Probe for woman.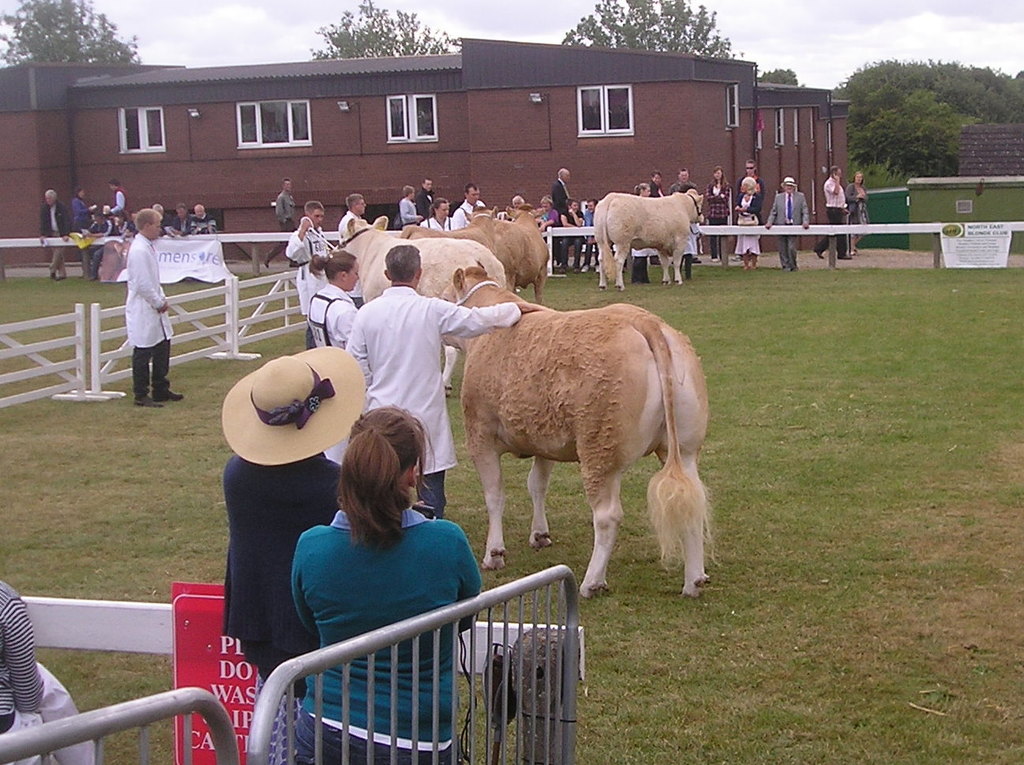
Probe result: box=[71, 186, 94, 233].
